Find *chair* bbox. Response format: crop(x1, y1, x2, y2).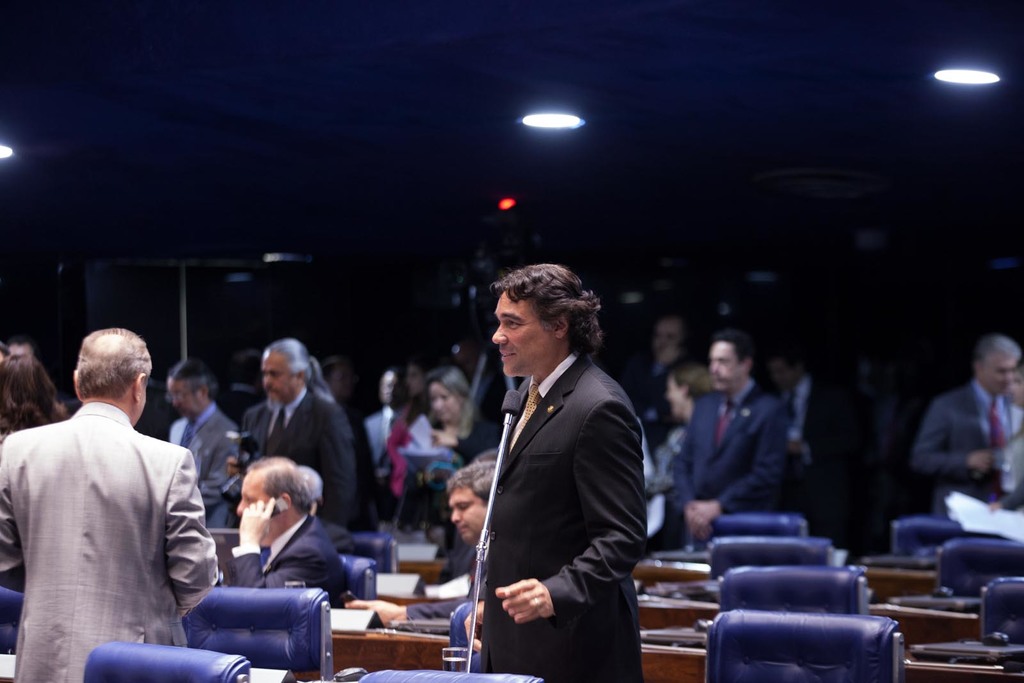
crop(438, 593, 480, 664).
